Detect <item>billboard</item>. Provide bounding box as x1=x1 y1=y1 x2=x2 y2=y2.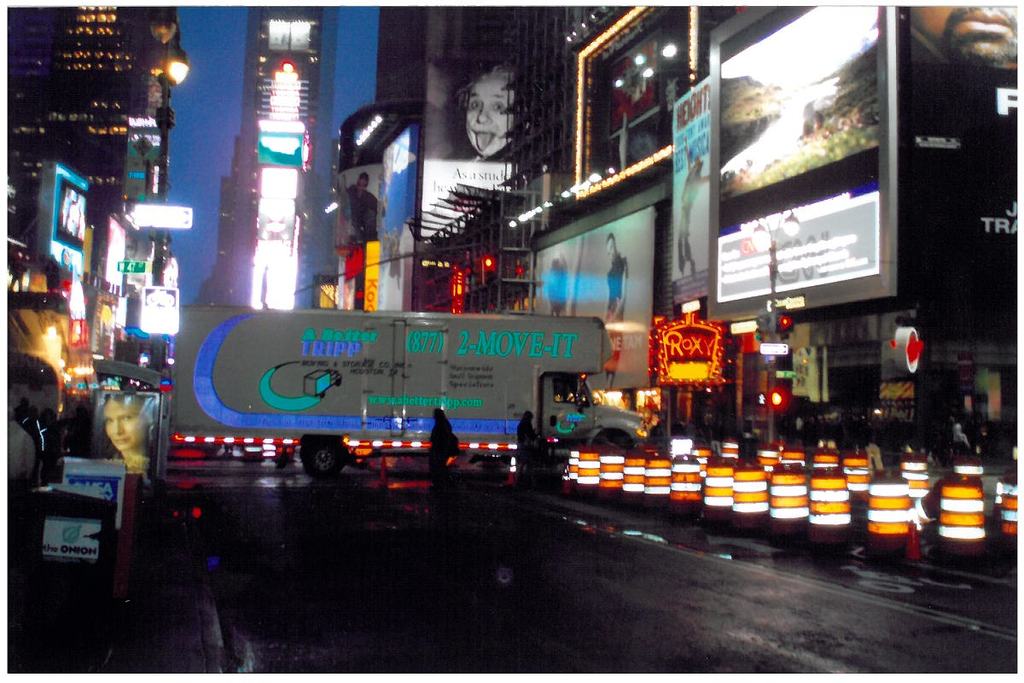
x1=40 y1=163 x2=85 y2=279.
